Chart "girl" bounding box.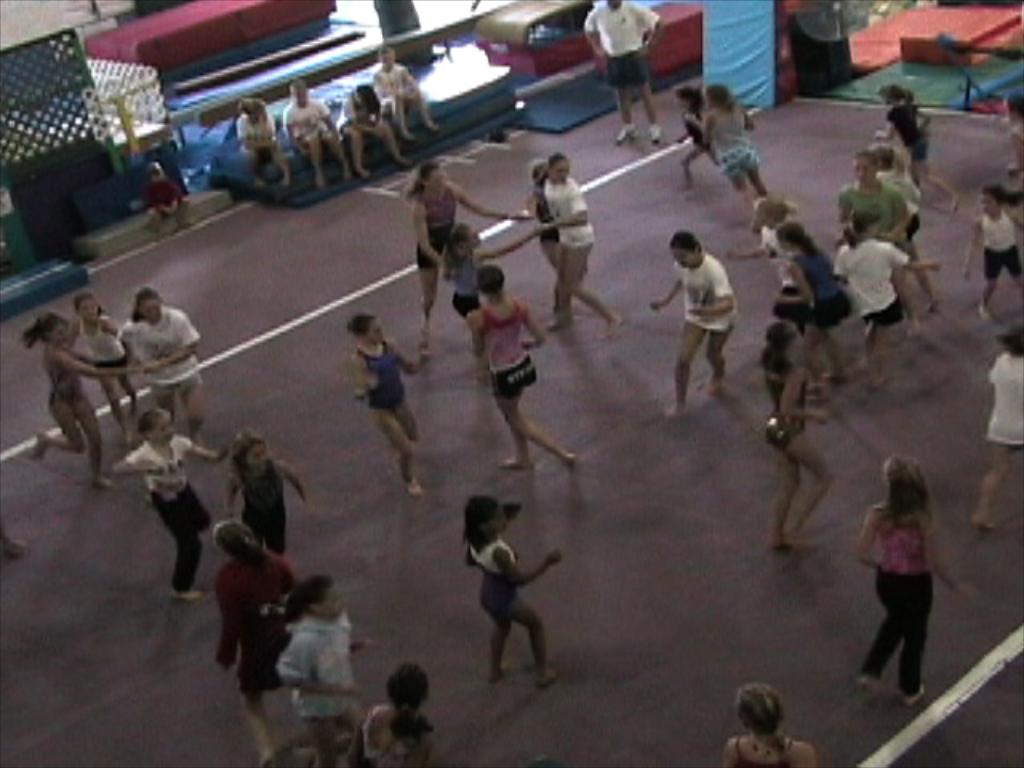
Charted: <region>114, 414, 222, 597</region>.
